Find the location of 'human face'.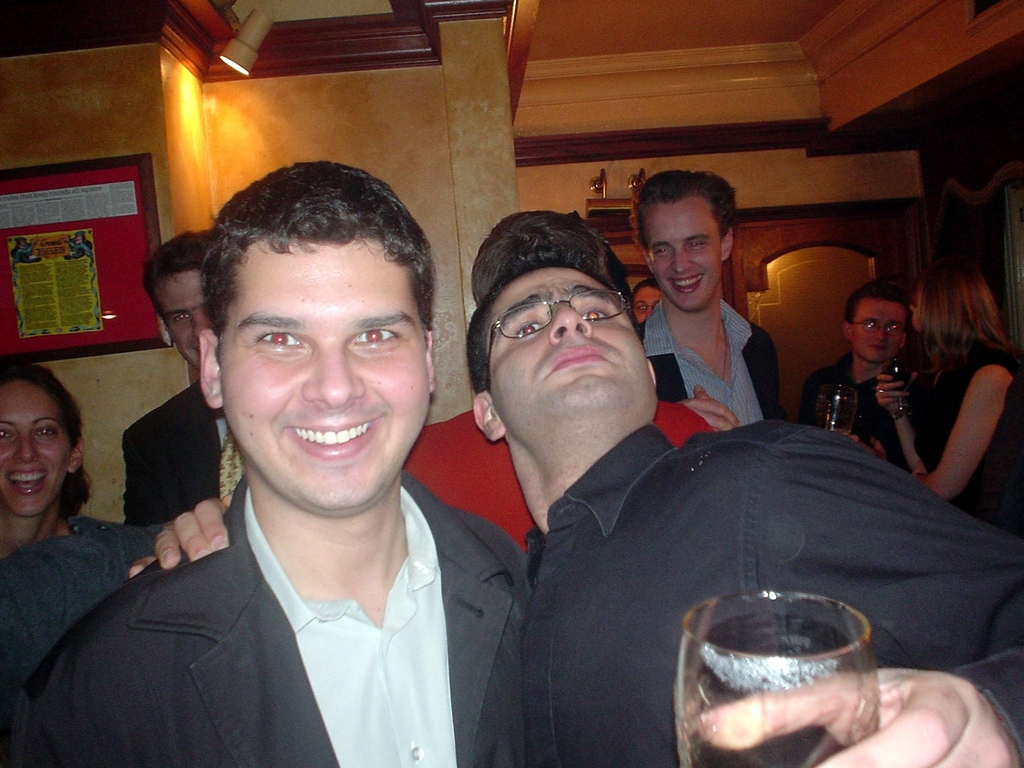
Location: crop(856, 304, 907, 362).
